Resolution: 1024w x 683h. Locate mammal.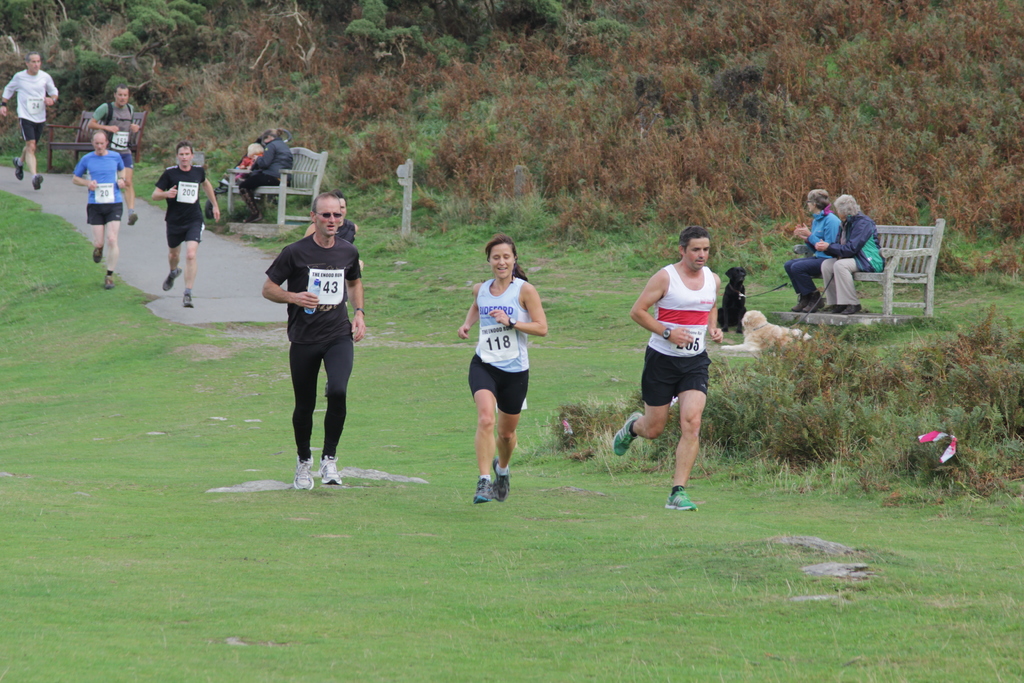
locate(269, 196, 369, 494).
